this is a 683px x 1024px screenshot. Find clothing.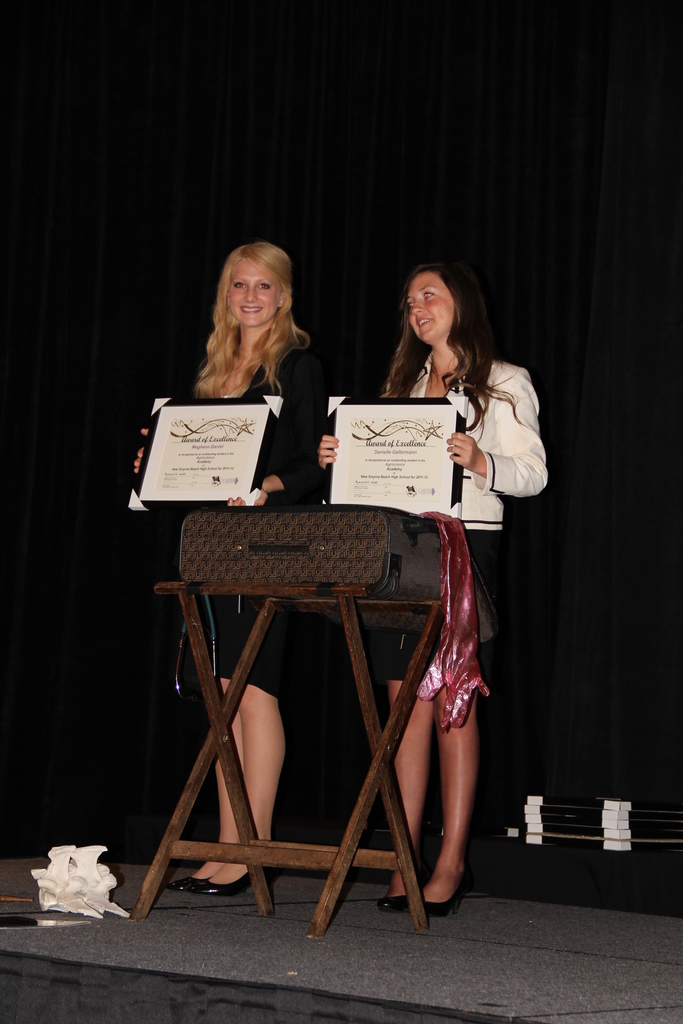
Bounding box: bbox=(343, 347, 545, 900).
